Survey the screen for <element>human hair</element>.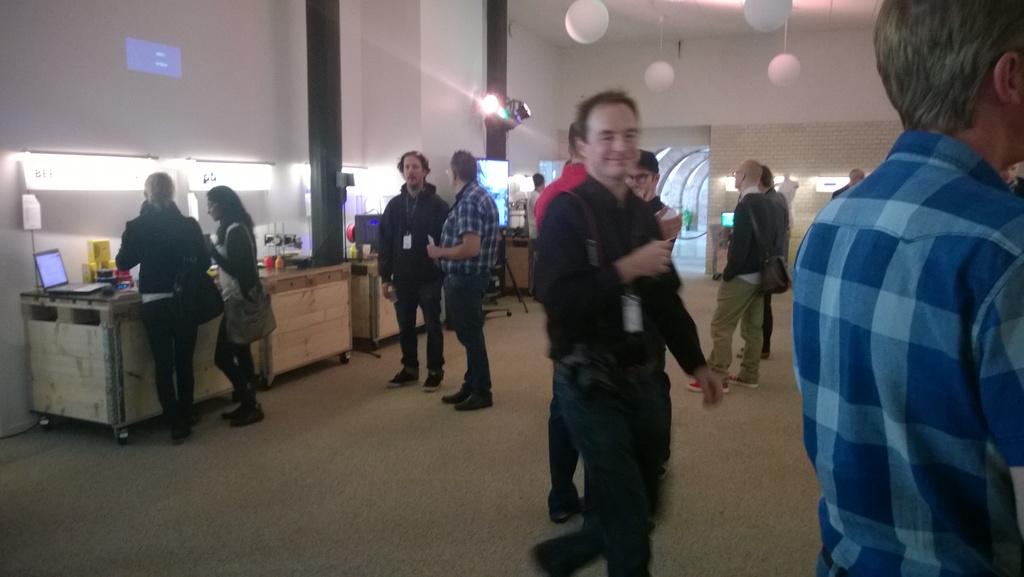
Survey found: rect(760, 163, 772, 186).
